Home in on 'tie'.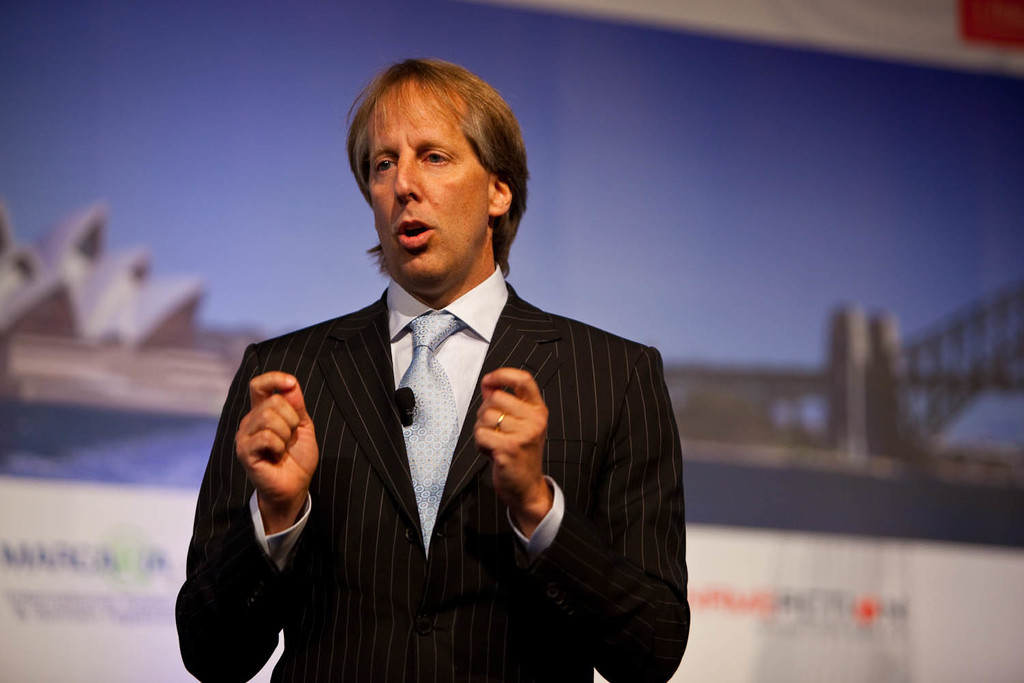
Homed in at [left=397, top=309, right=461, bottom=556].
